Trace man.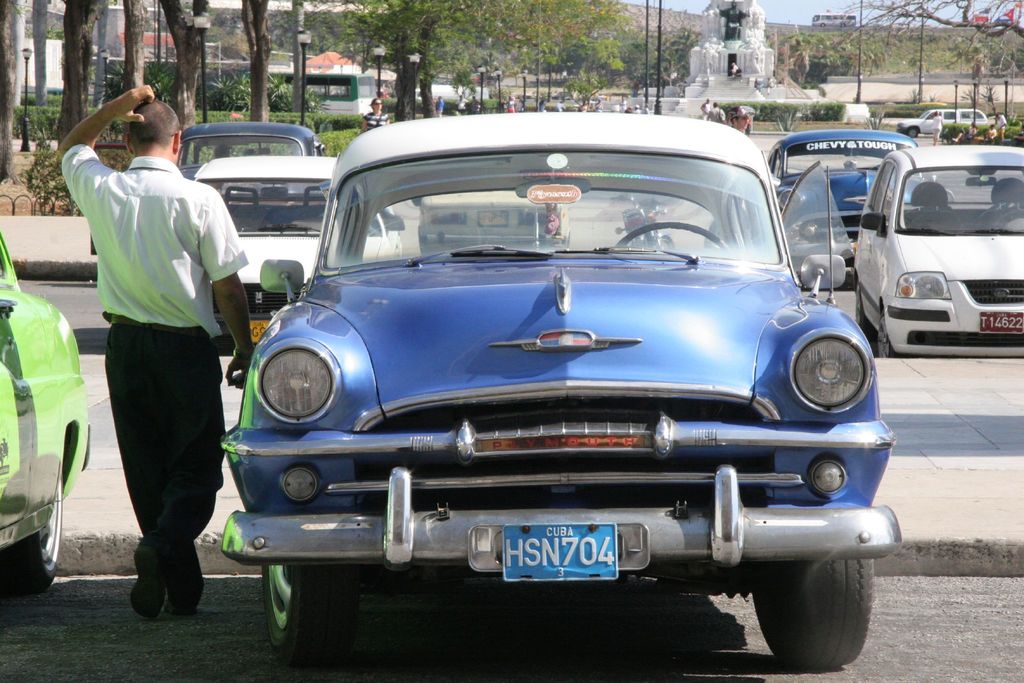
Traced to <box>997,111,1007,140</box>.
